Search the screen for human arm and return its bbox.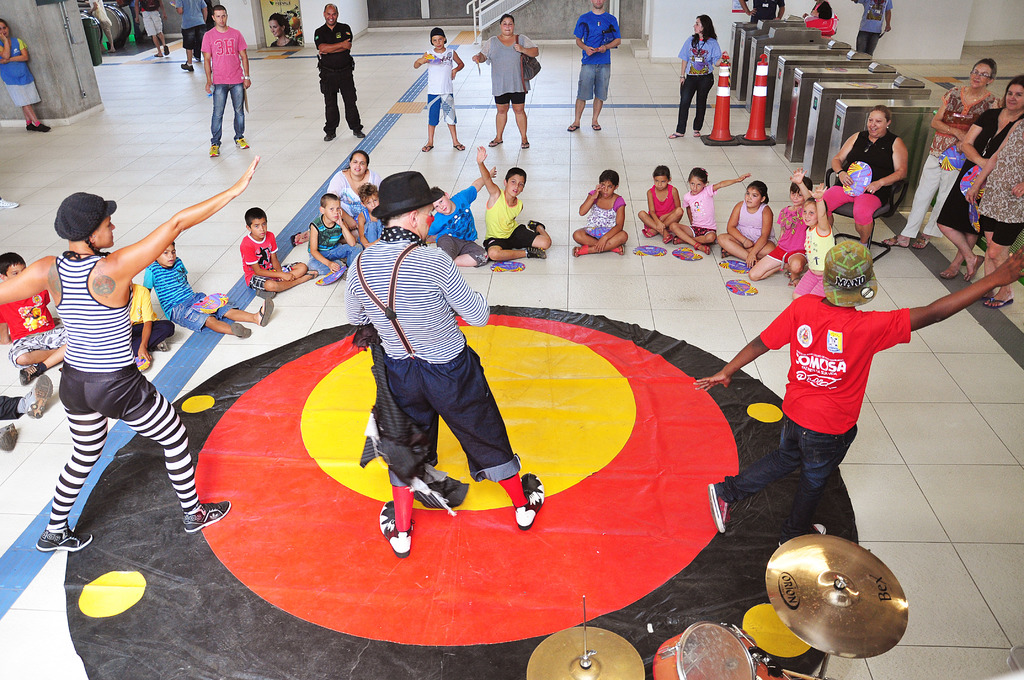
Found: [x1=644, y1=187, x2=666, y2=232].
